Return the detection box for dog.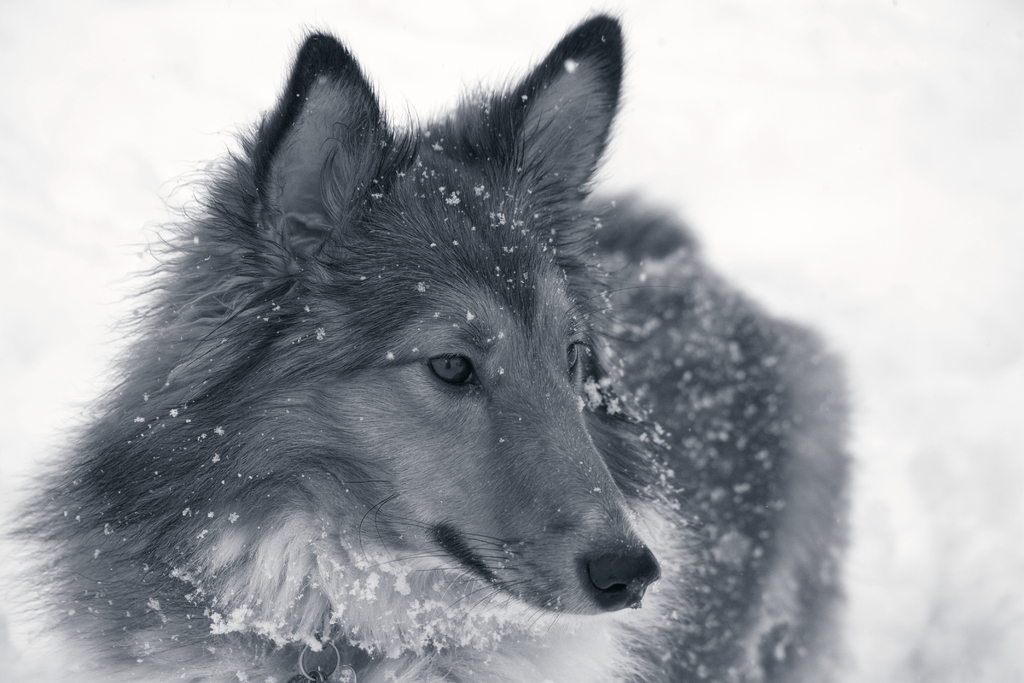
box=[0, 10, 850, 682].
